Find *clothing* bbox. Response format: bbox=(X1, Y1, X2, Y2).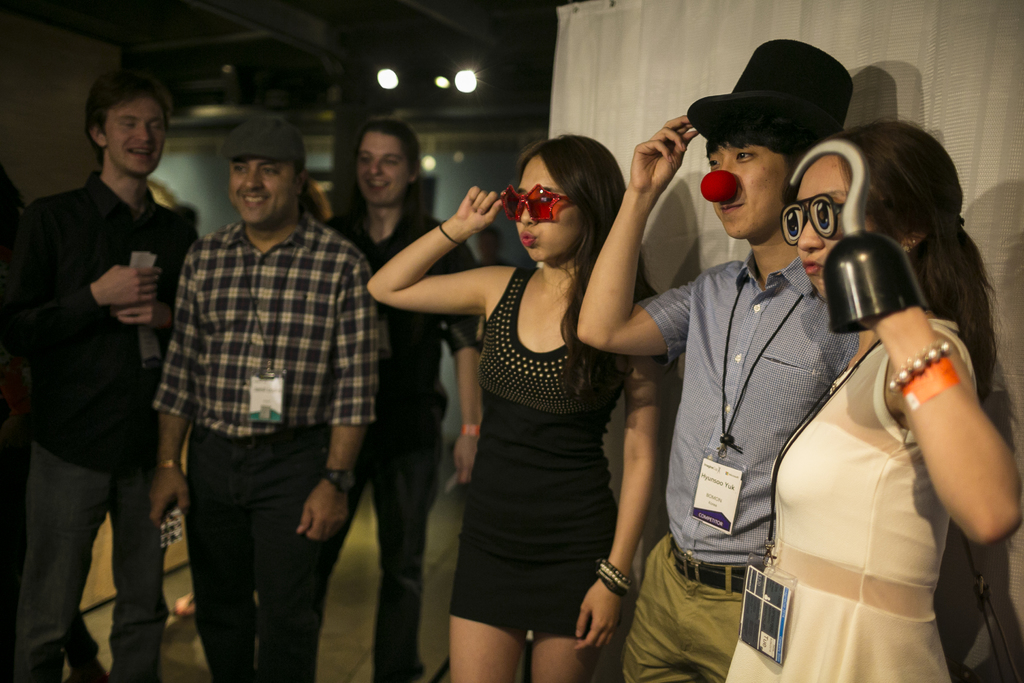
bbox=(335, 204, 477, 682).
